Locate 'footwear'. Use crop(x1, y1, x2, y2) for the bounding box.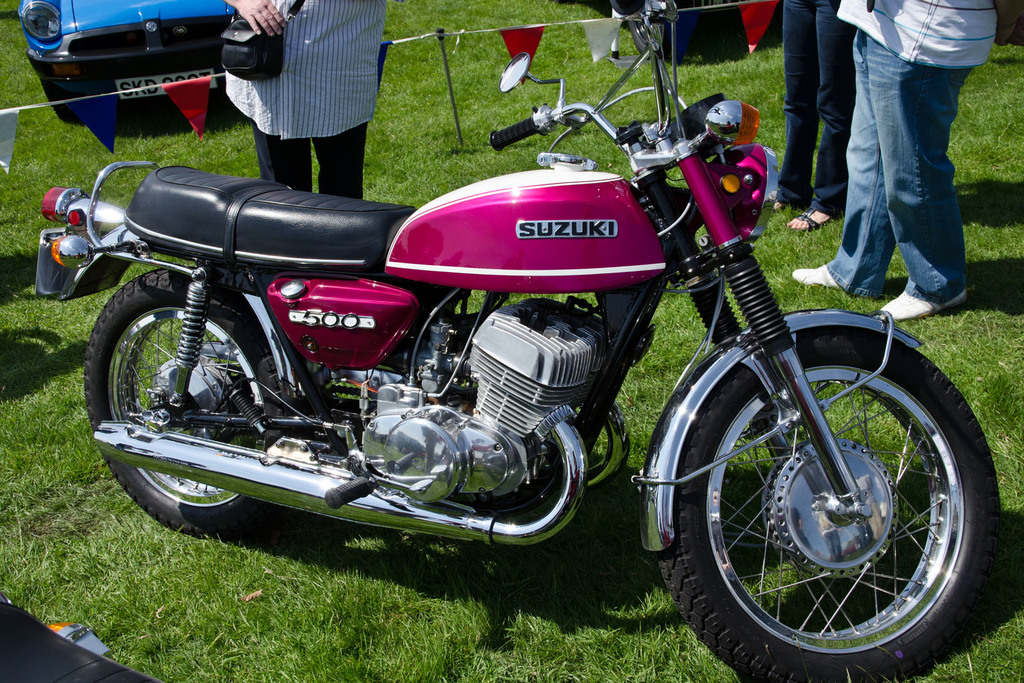
crop(792, 262, 852, 294).
